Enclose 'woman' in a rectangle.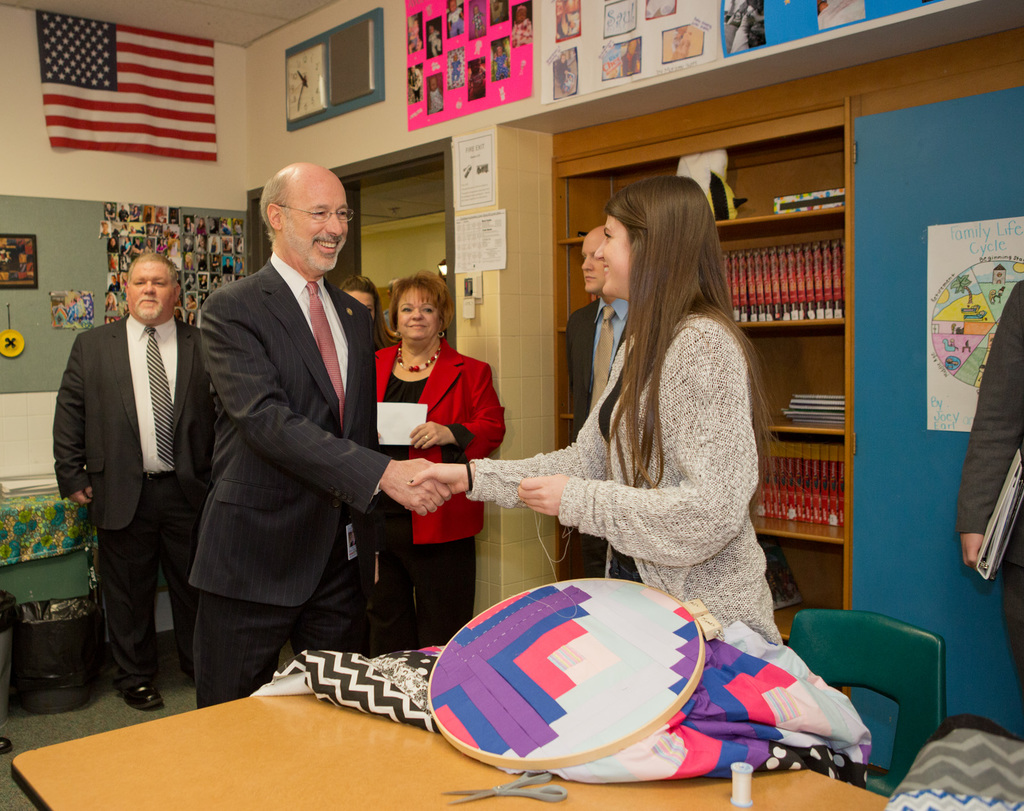
{"left": 487, "top": 173, "right": 774, "bottom": 662}.
